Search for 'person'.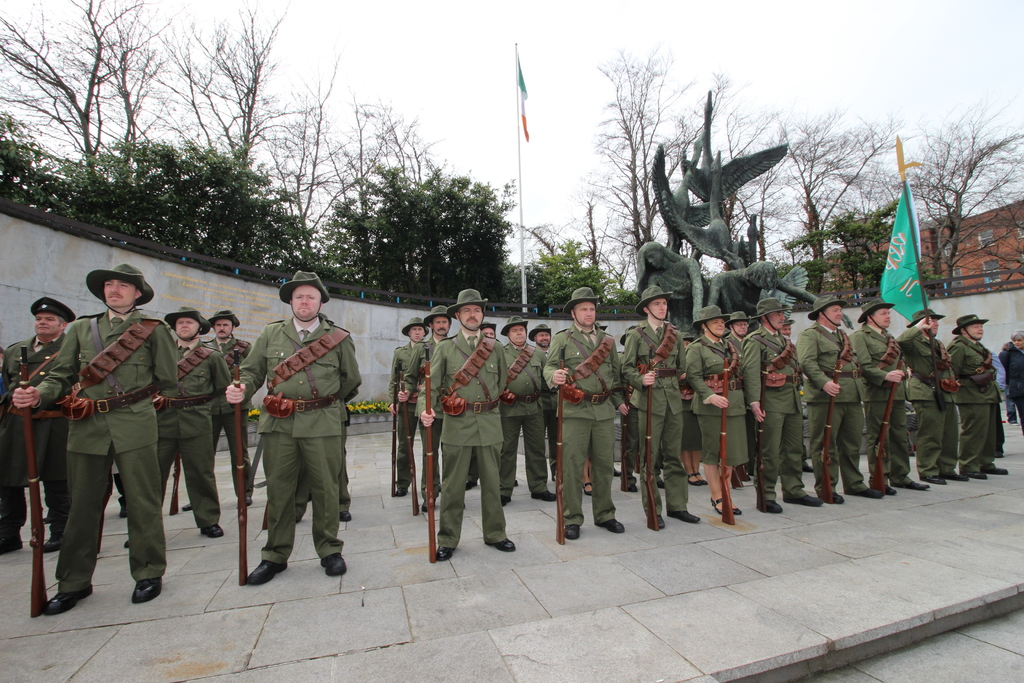
Found at [x1=947, y1=315, x2=1009, y2=482].
